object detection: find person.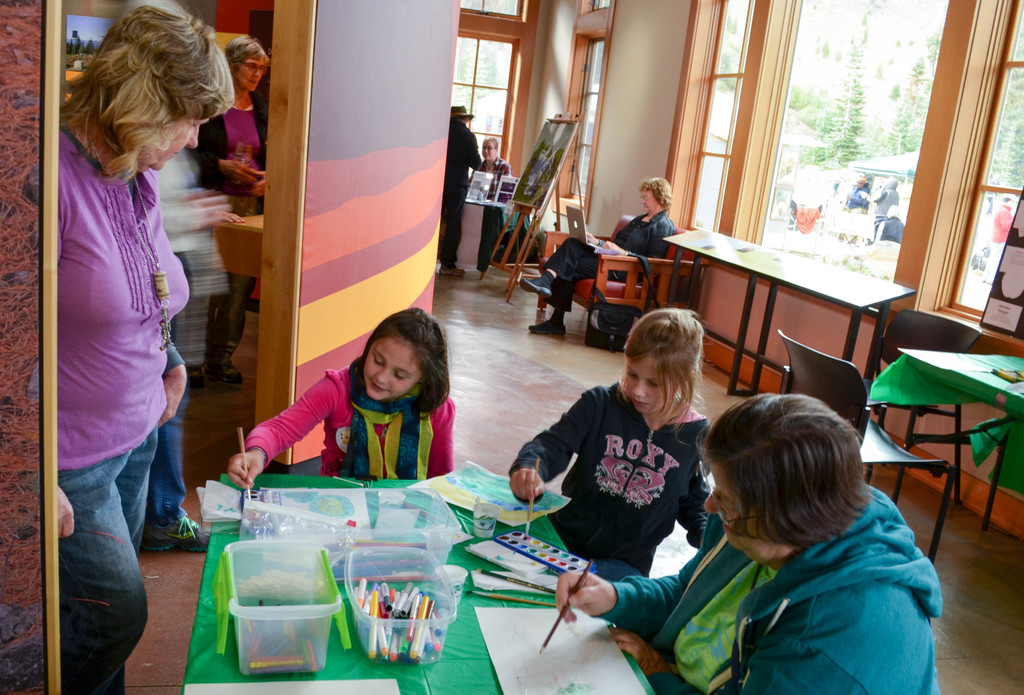
<bbox>845, 177, 867, 209</bbox>.
